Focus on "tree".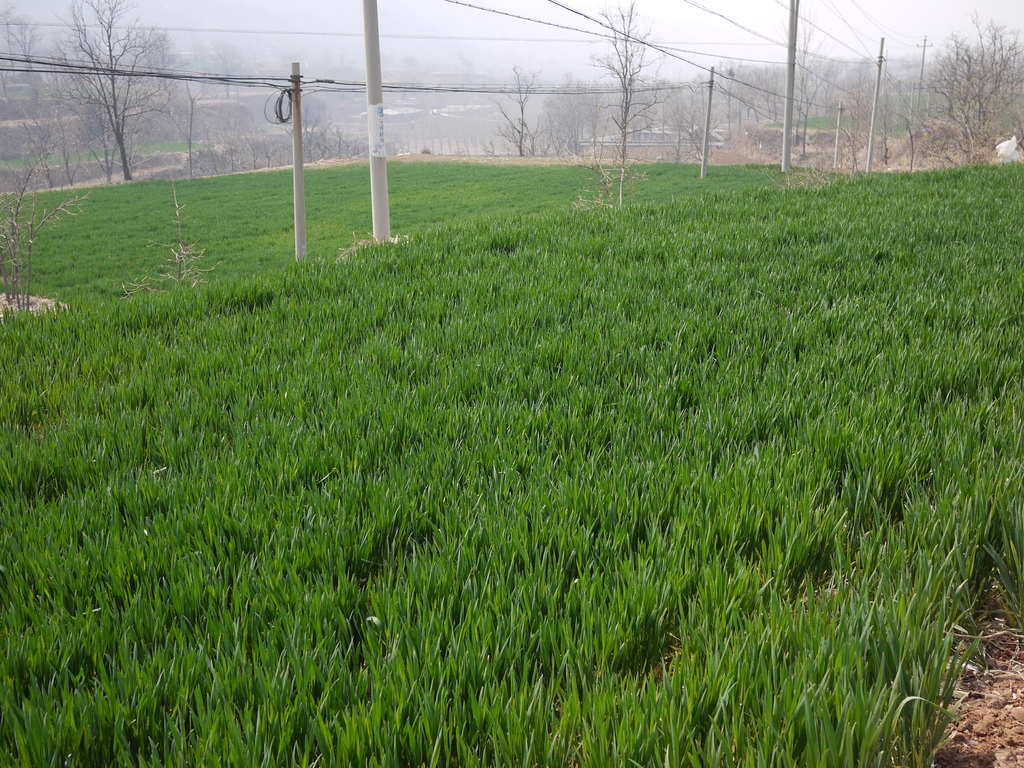
Focused at rect(589, 0, 696, 216).
